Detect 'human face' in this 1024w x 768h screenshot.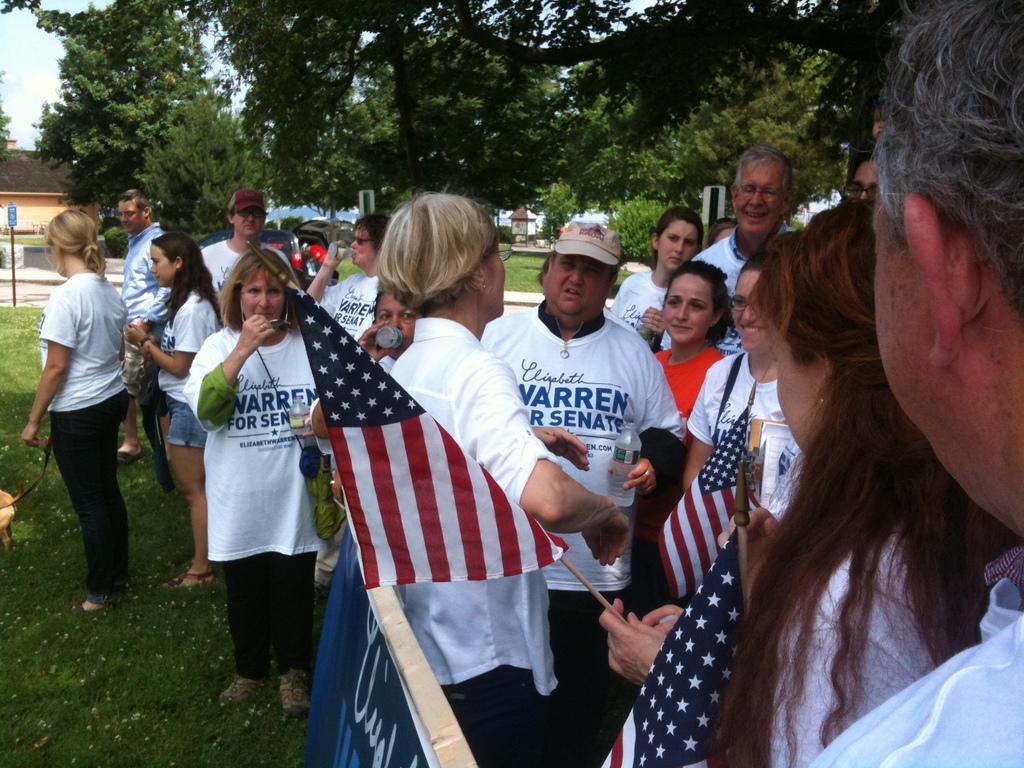
Detection: l=236, t=209, r=263, b=236.
